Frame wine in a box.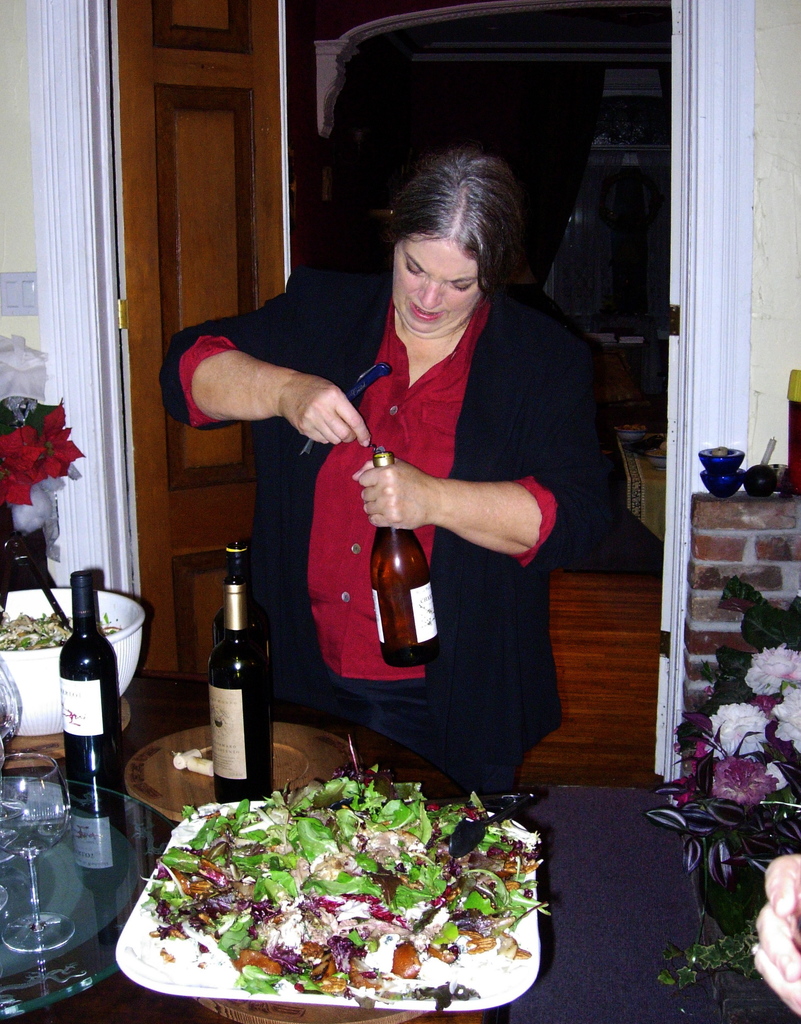
{"x1": 210, "y1": 544, "x2": 274, "y2": 799}.
